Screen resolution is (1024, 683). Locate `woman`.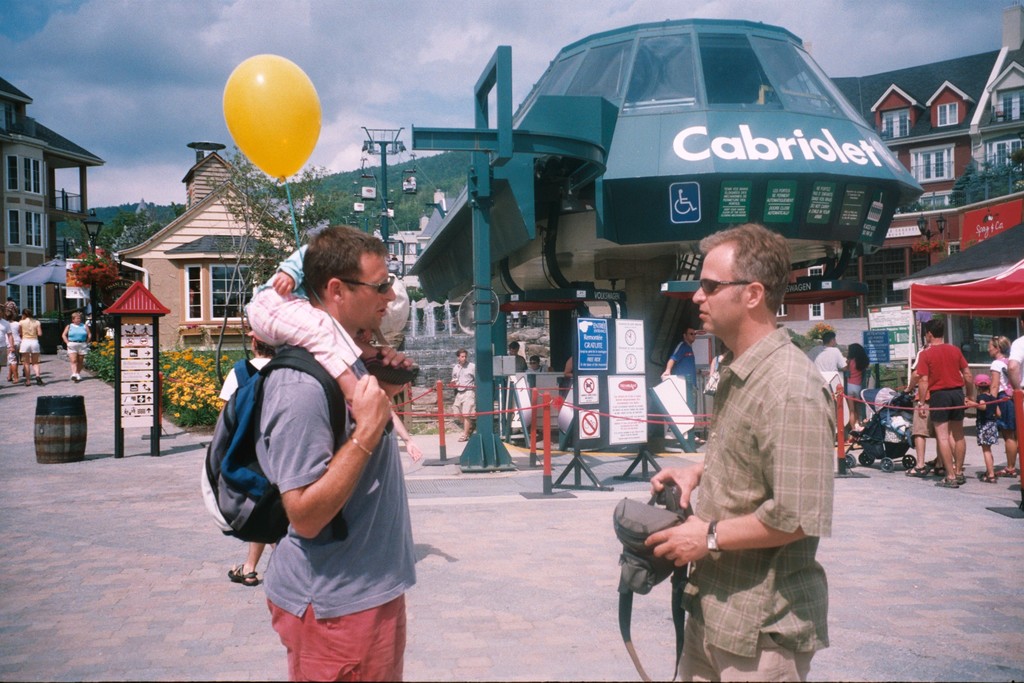
x1=58 y1=313 x2=93 y2=378.
